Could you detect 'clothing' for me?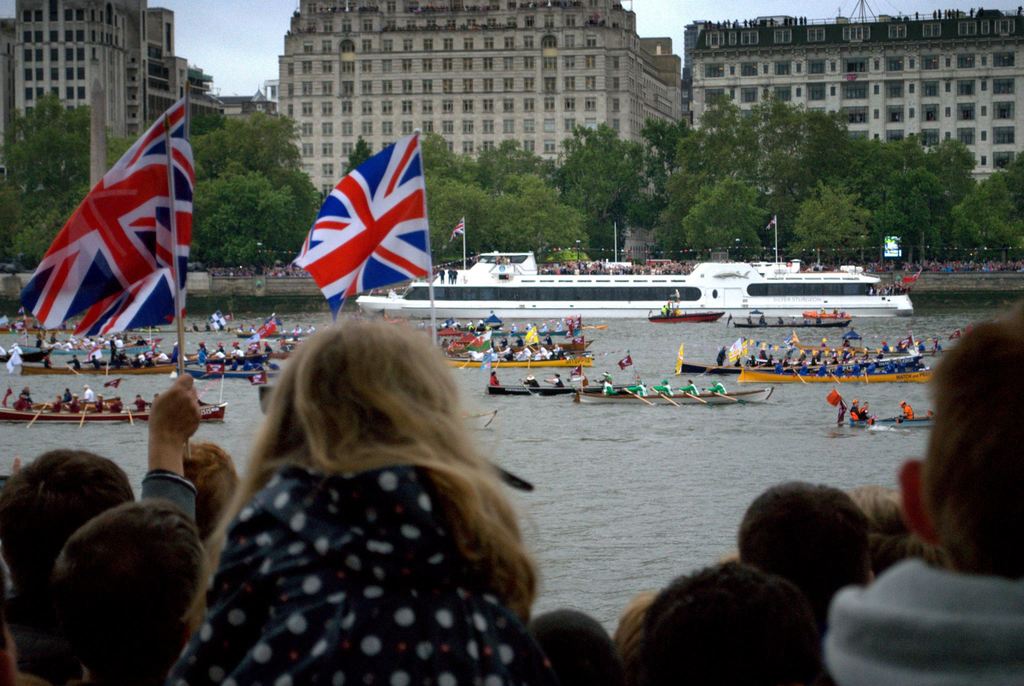
Detection result: (835, 366, 842, 375).
